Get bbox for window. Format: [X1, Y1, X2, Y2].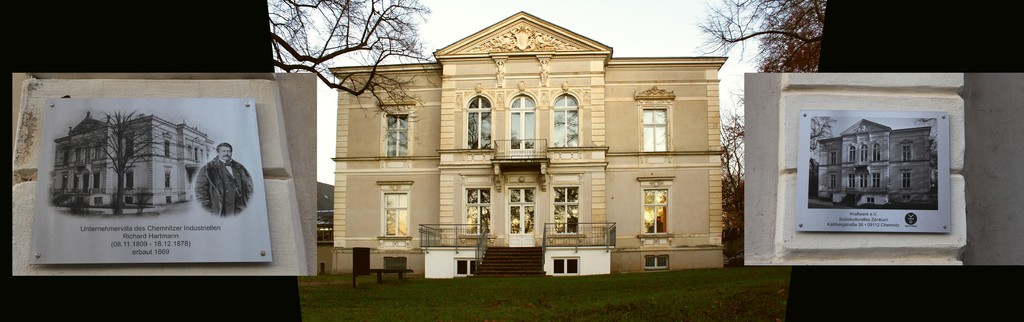
[124, 135, 134, 155].
